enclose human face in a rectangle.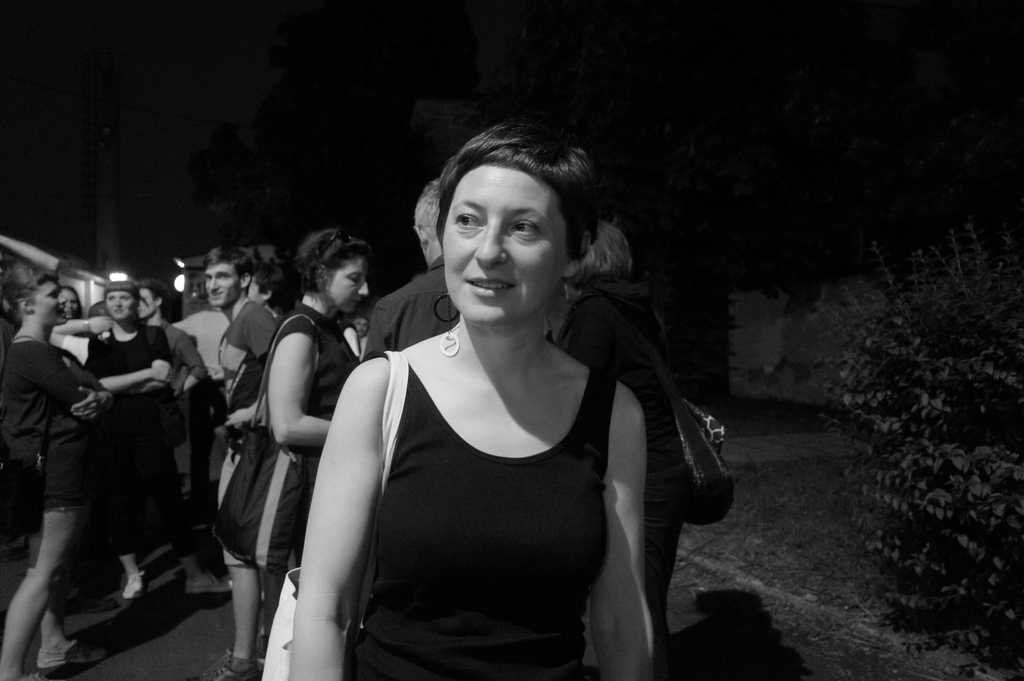
pyautogui.locateOnScreen(444, 167, 568, 324).
